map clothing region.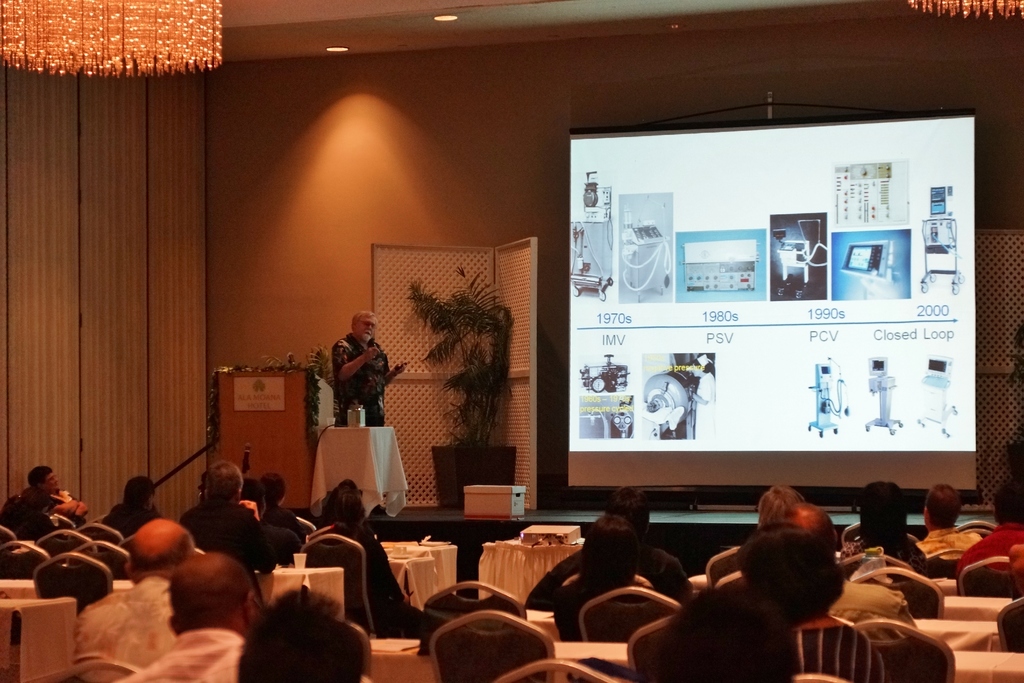
Mapped to bbox=(120, 616, 267, 682).
